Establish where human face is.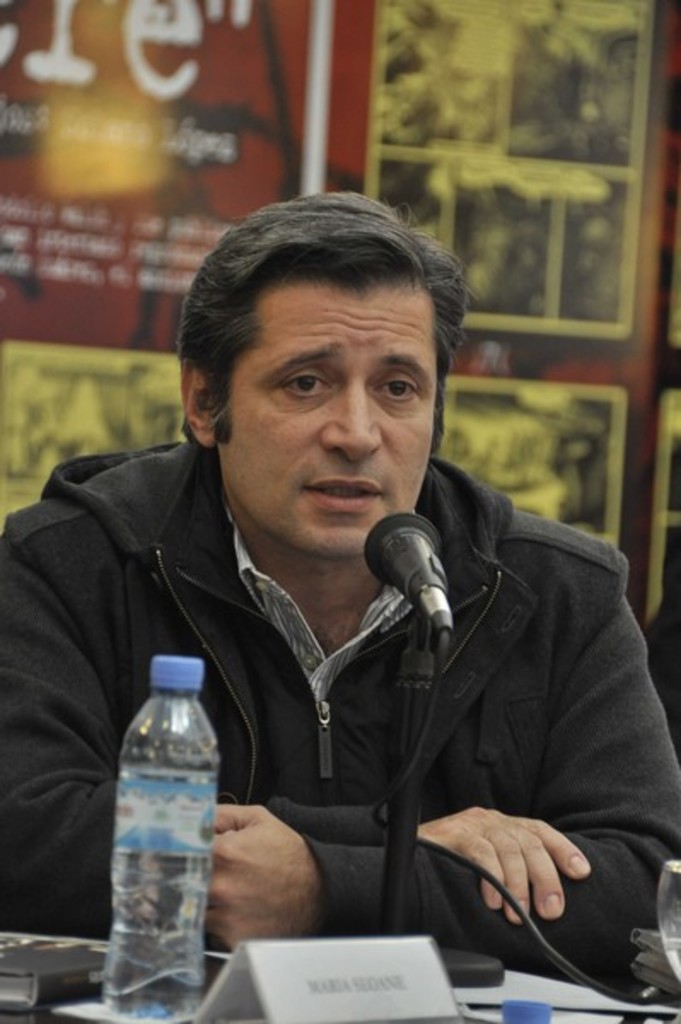
Established at detection(215, 285, 440, 550).
